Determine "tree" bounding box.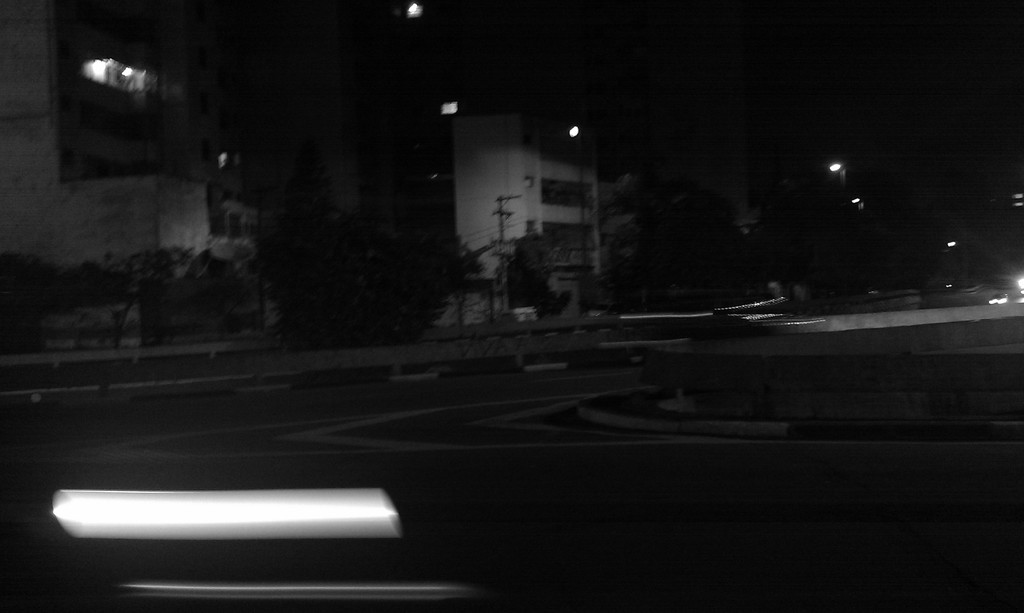
Determined: detection(420, 248, 493, 342).
